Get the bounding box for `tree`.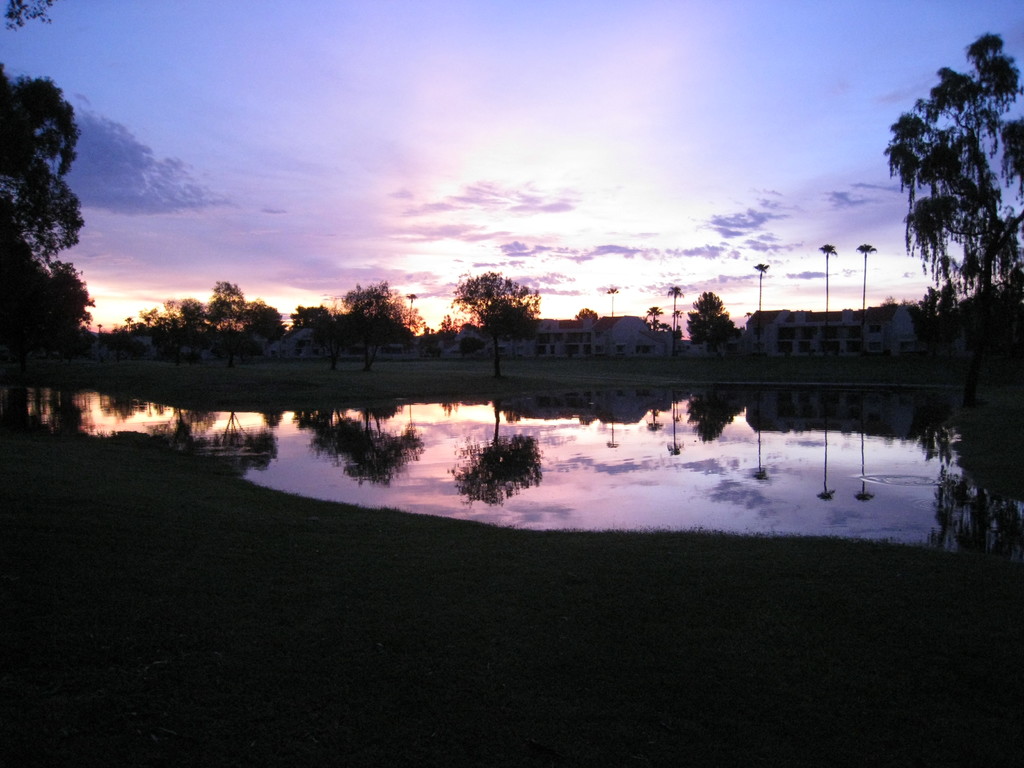
(left=0, top=50, right=92, bottom=349).
